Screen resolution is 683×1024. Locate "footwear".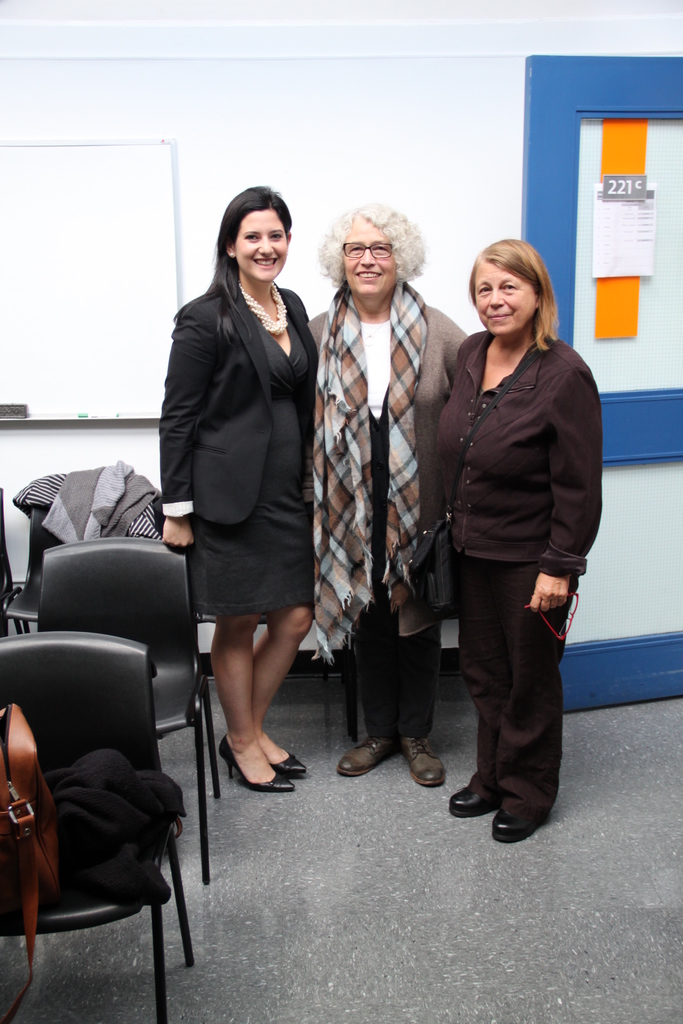
[272, 746, 306, 776].
